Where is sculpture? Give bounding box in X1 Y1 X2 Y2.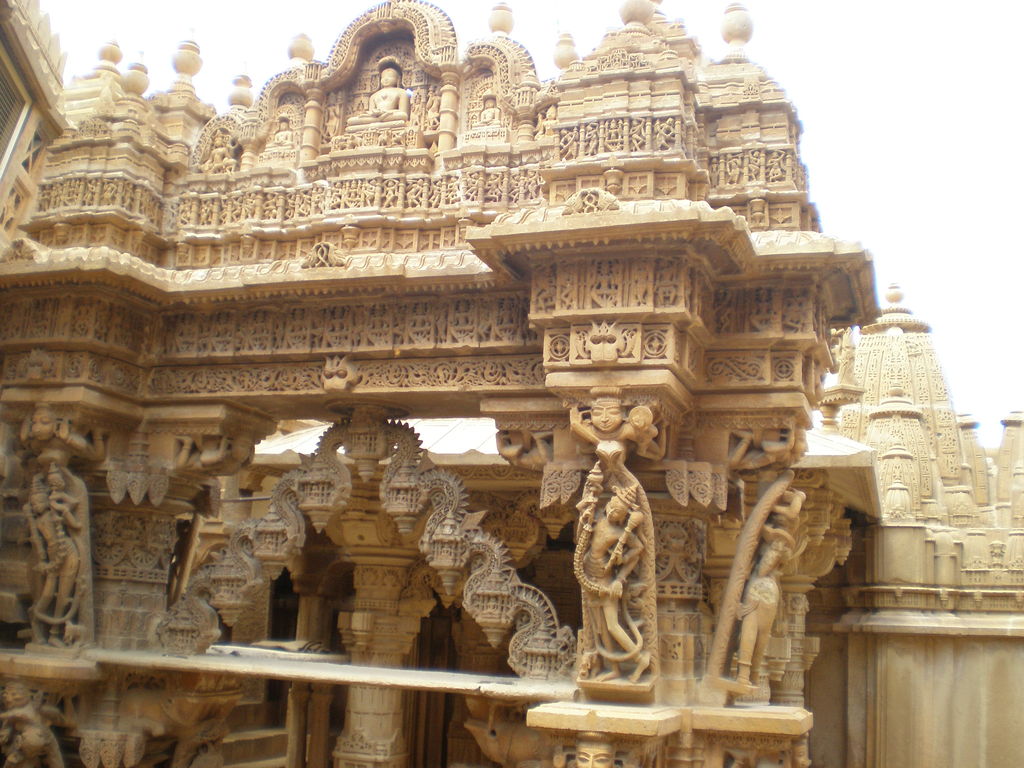
549 732 628 767.
